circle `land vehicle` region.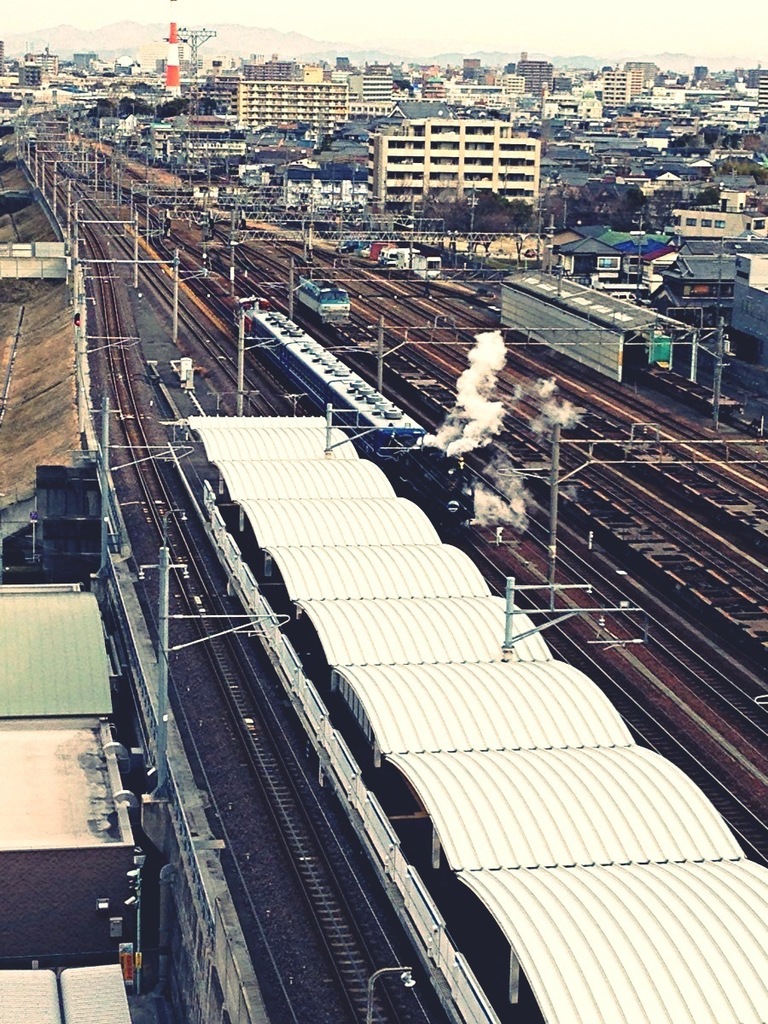
Region: bbox=(293, 278, 362, 327).
